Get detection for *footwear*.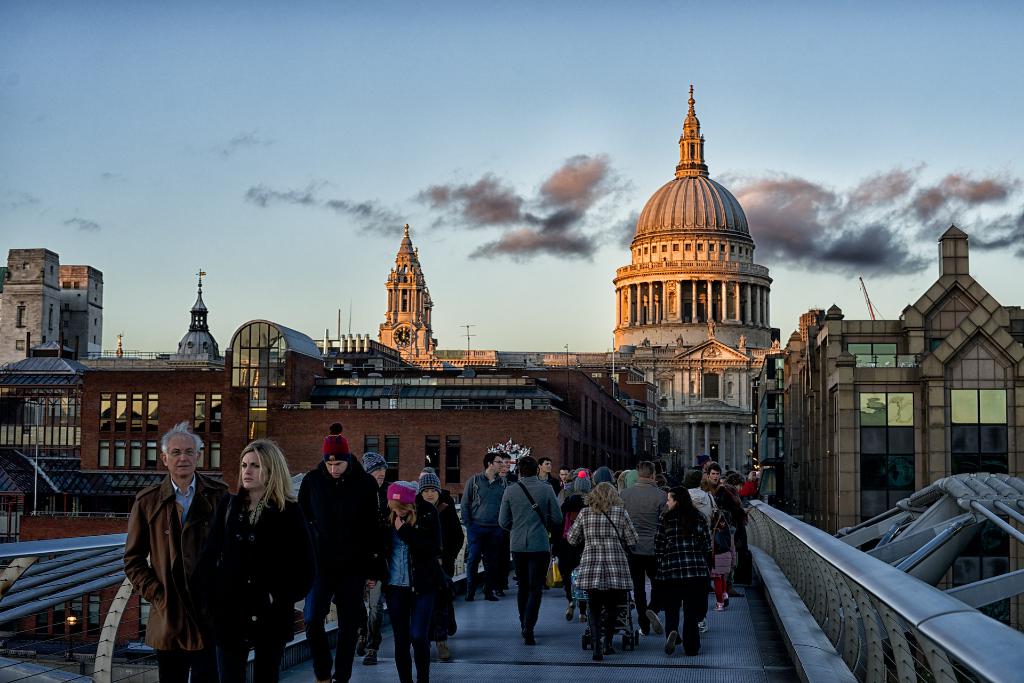
Detection: [left=727, top=588, right=746, bottom=597].
